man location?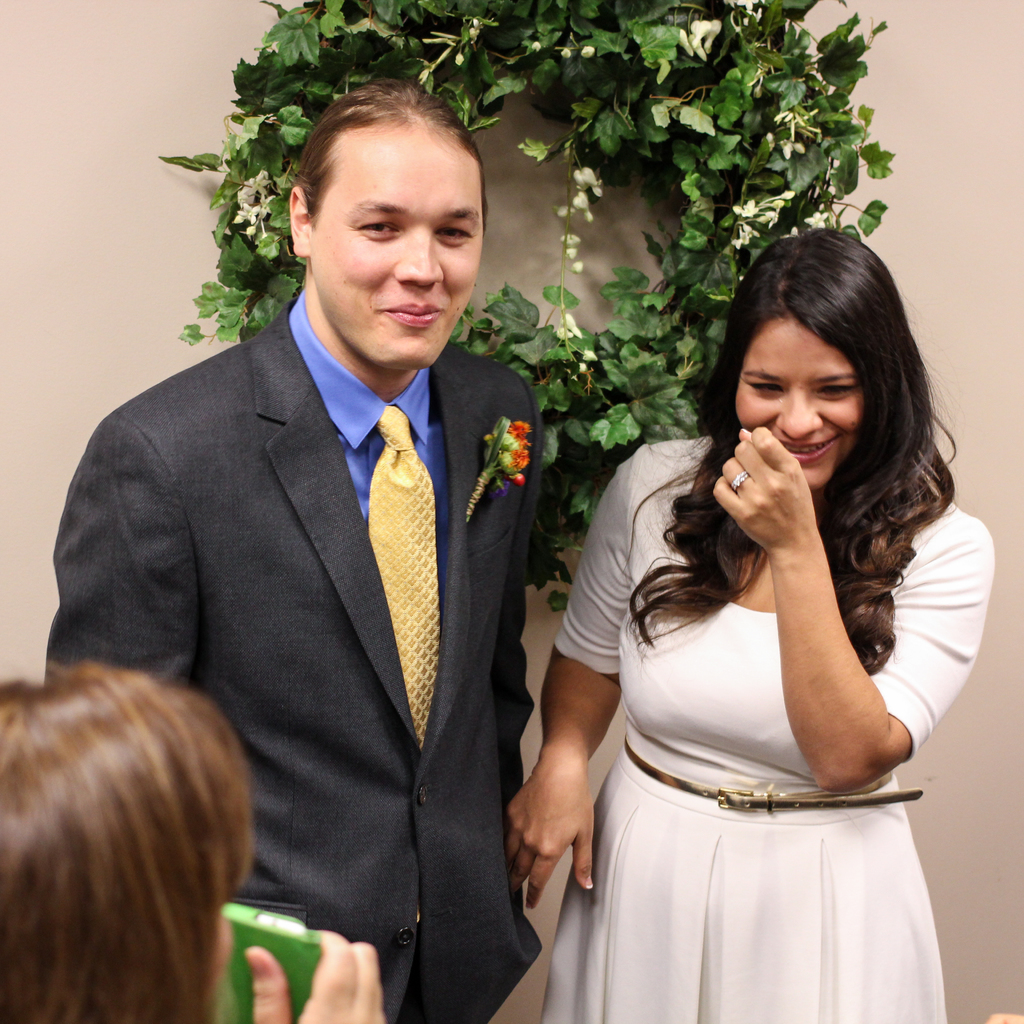
<region>77, 68, 606, 1023</region>
